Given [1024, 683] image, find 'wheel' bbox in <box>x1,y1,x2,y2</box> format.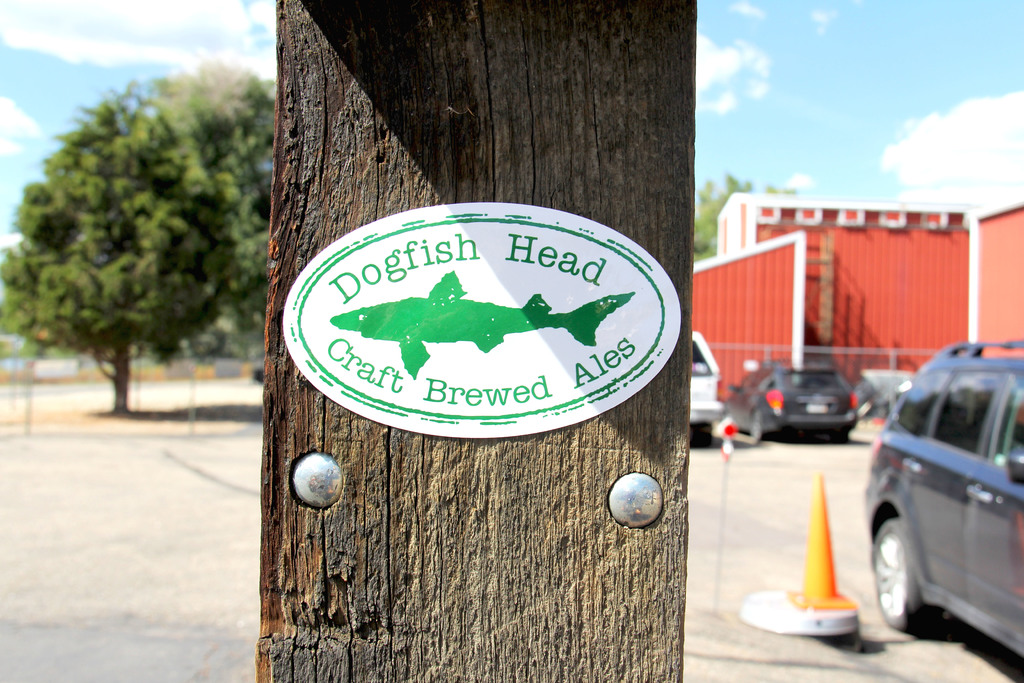
<box>876,501,935,623</box>.
